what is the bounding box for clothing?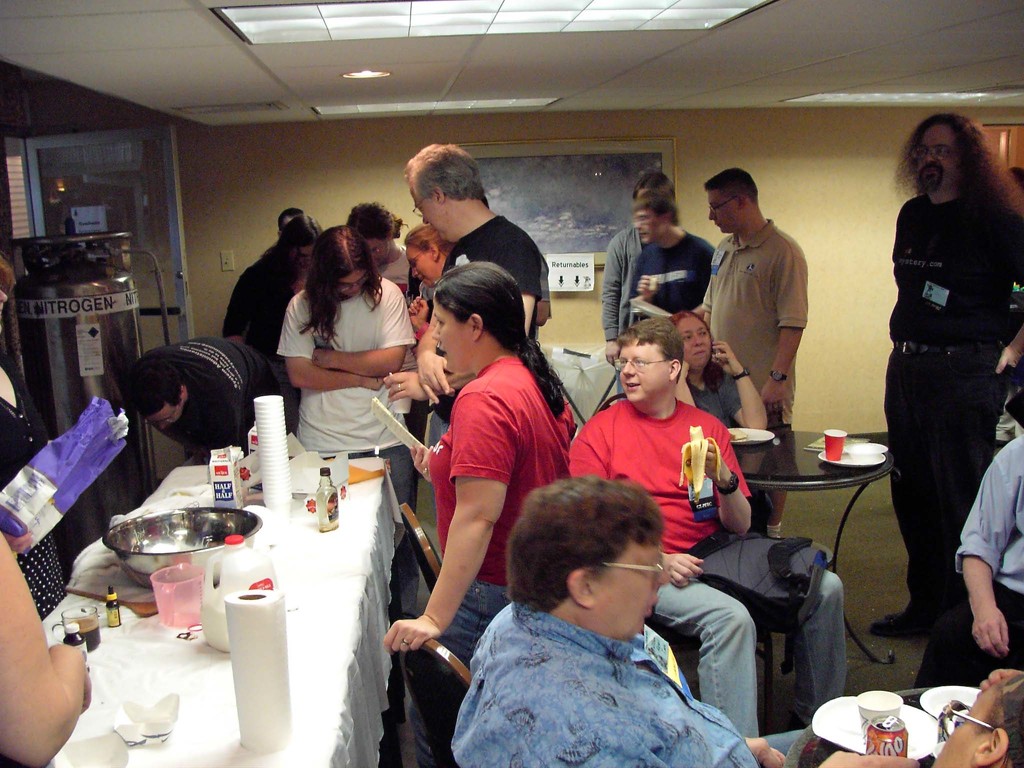
(131, 344, 278, 468).
